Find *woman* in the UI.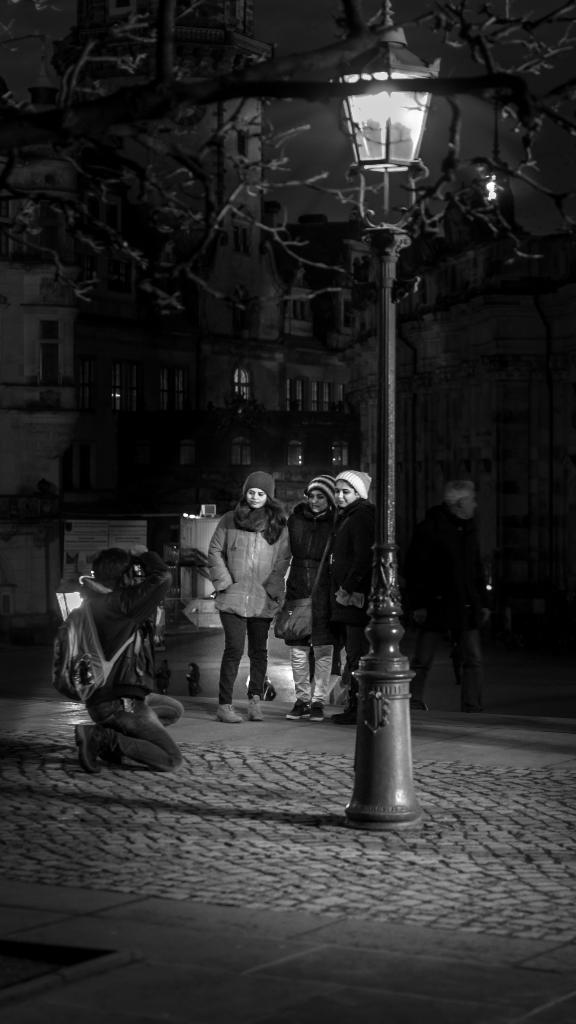
UI element at 279/477/346/708.
